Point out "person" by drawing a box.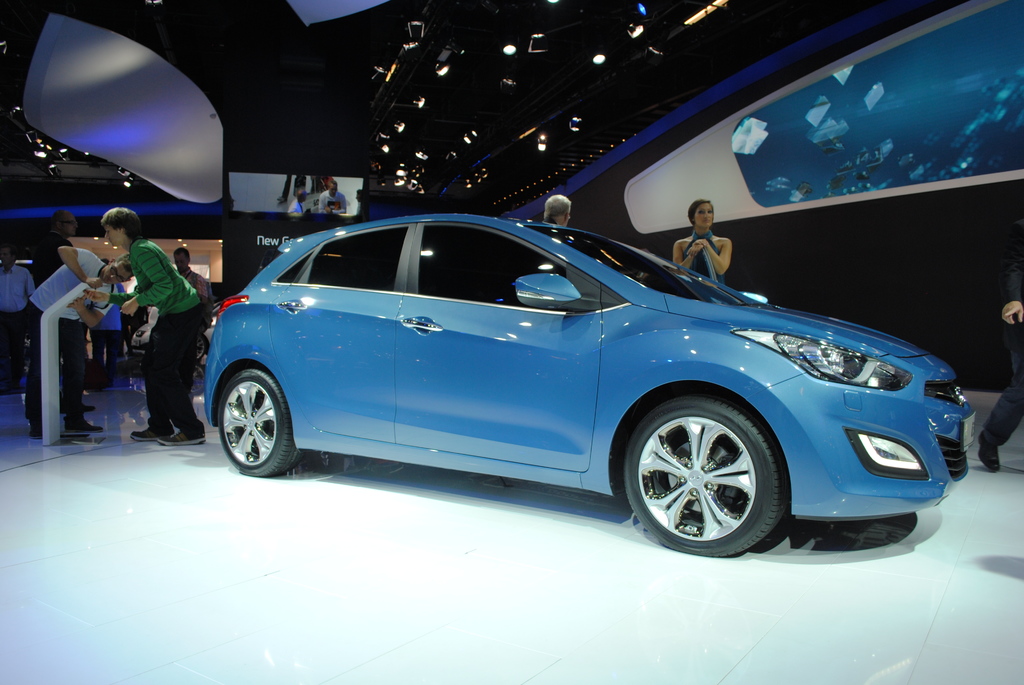
box=[673, 204, 745, 281].
